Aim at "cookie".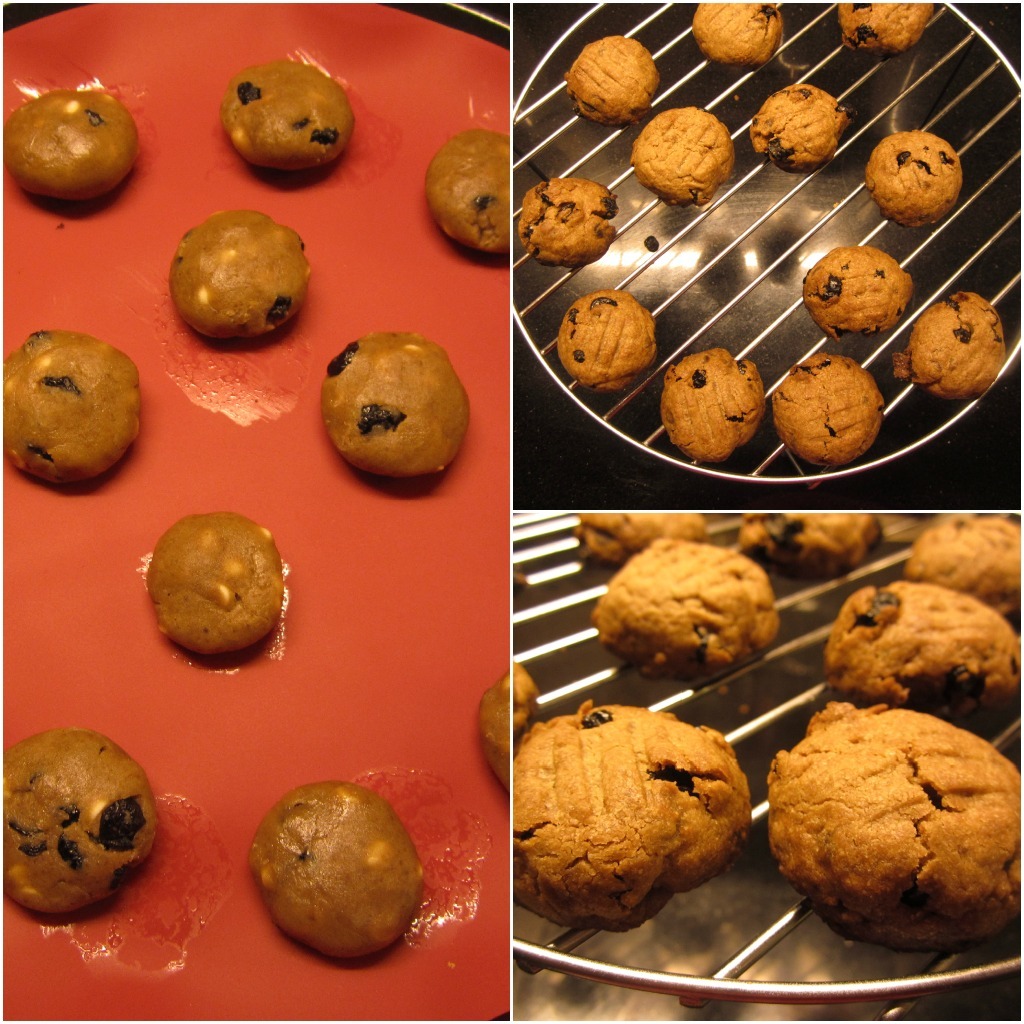
Aimed at box(593, 536, 780, 680).
